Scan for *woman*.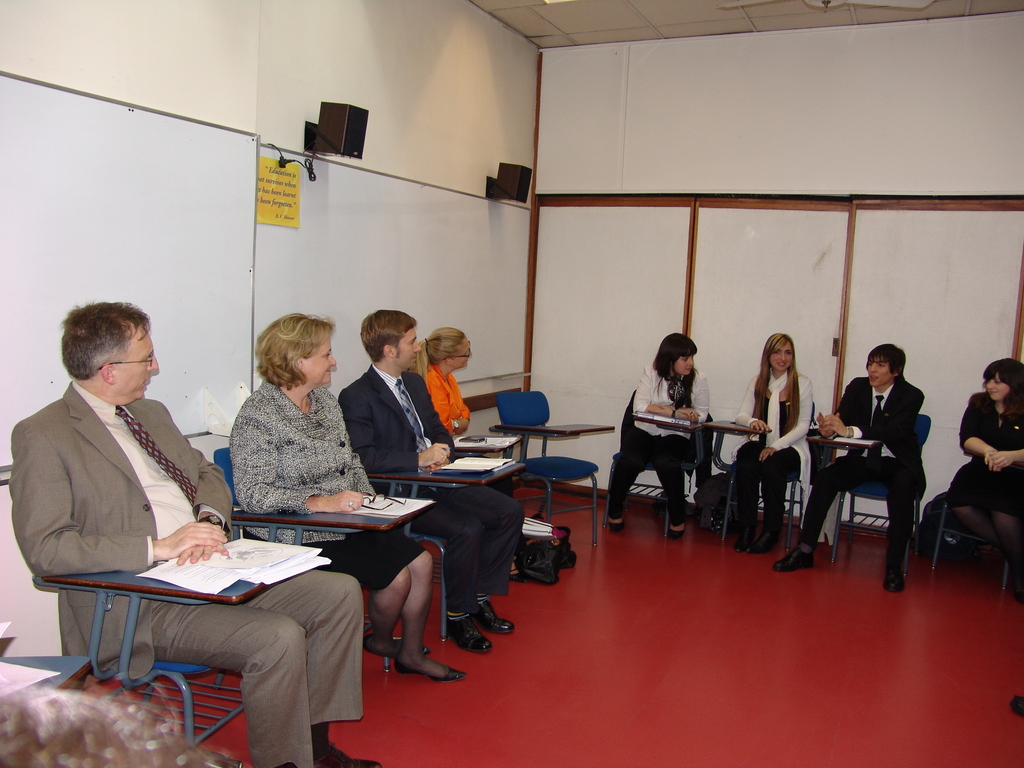
Scan result: 943:358:1023:608.
